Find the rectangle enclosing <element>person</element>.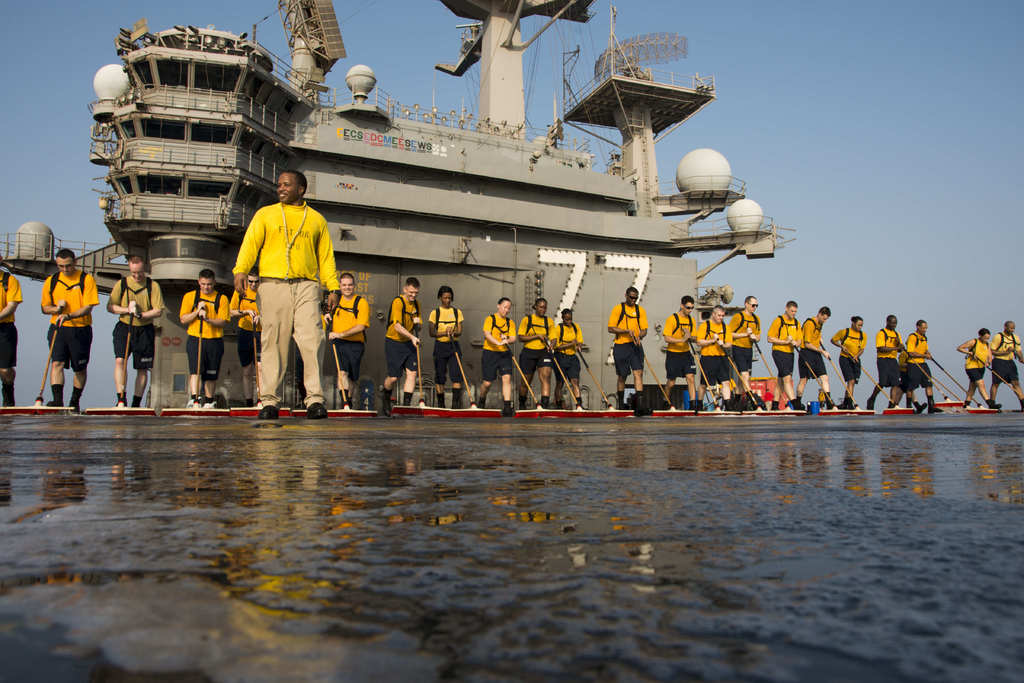
box(490, 297, 515, 415).
